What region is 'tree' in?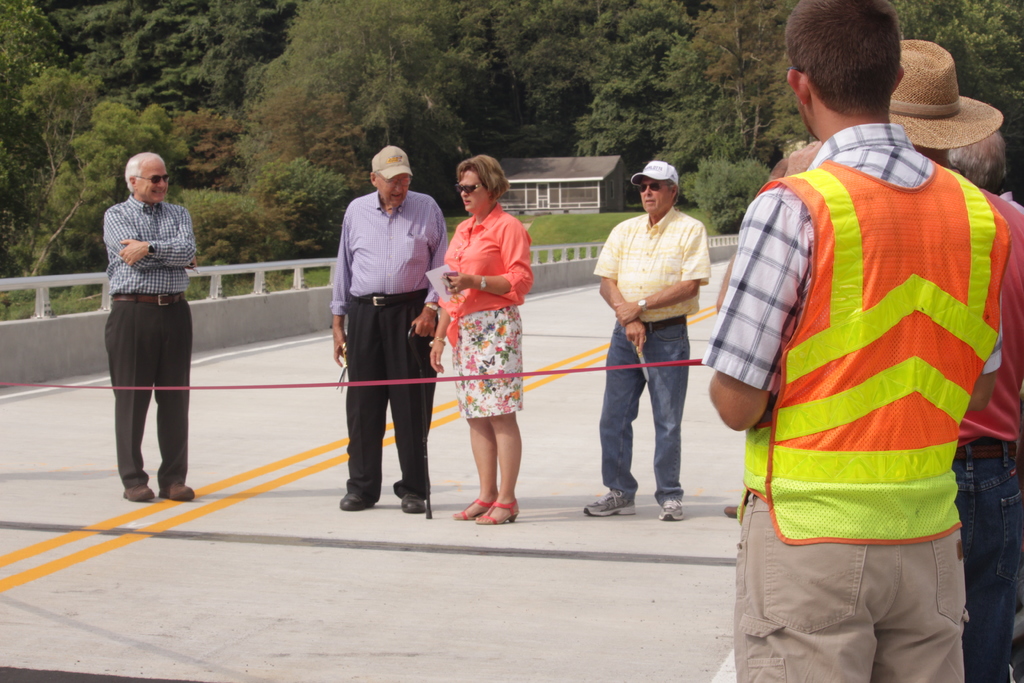
<box>0,1,1023,279</box>.
